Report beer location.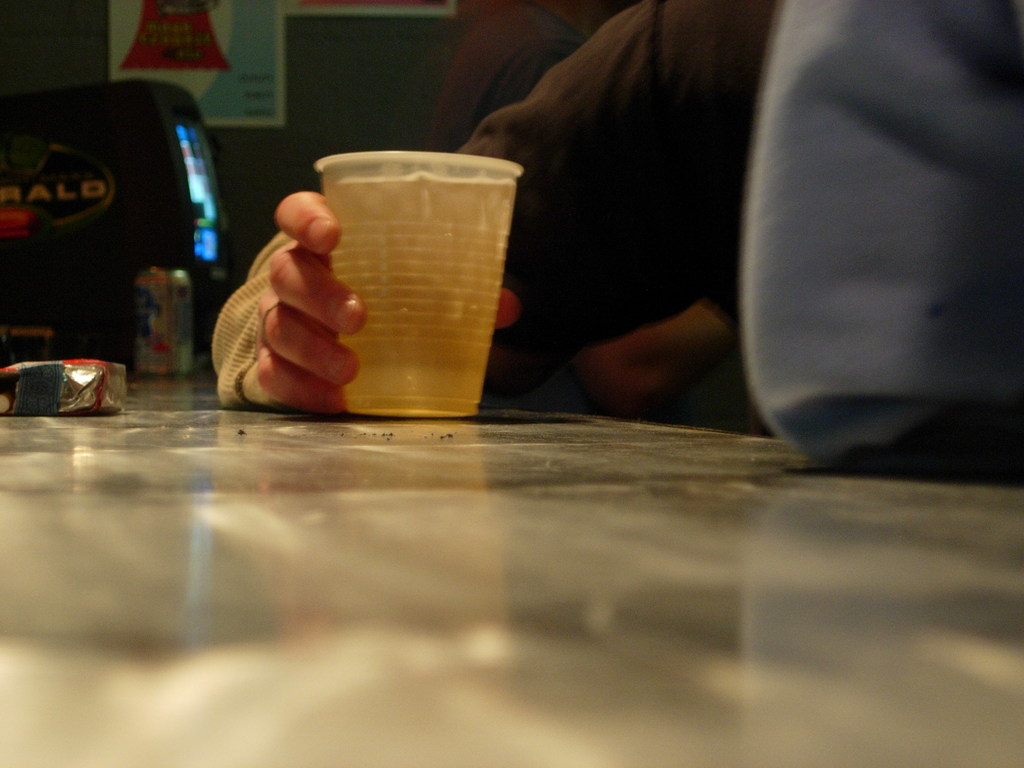
Report: box(313, 141, 524, 446).
